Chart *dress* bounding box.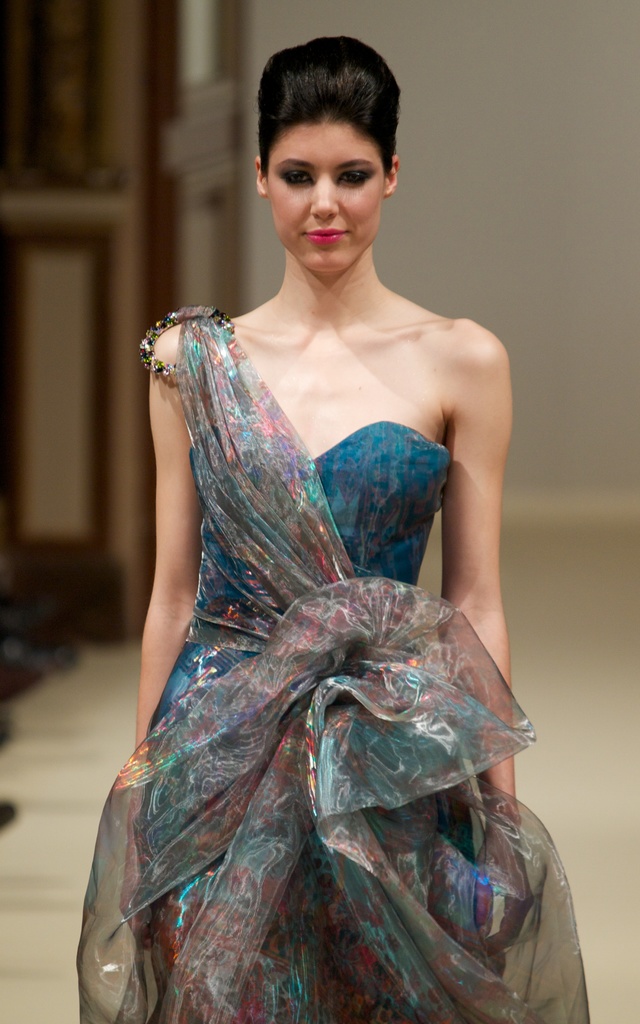
Charted: bbox(68, 302, 591, 1023).
